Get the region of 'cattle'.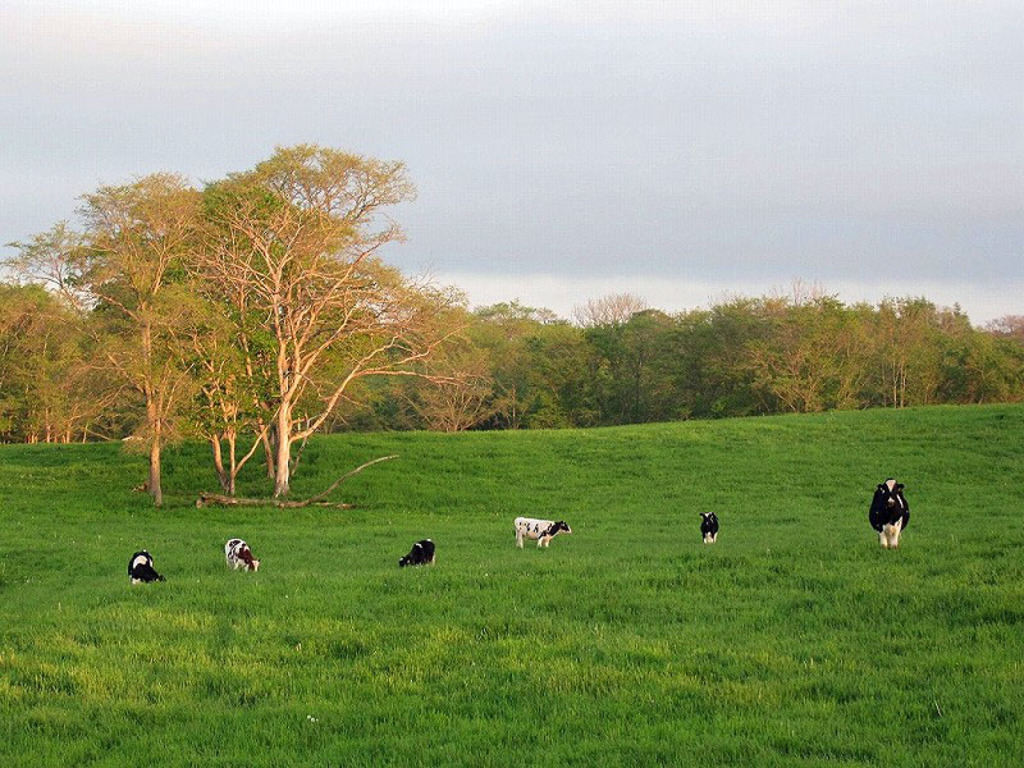
rect(225, 536, 259, 572).
